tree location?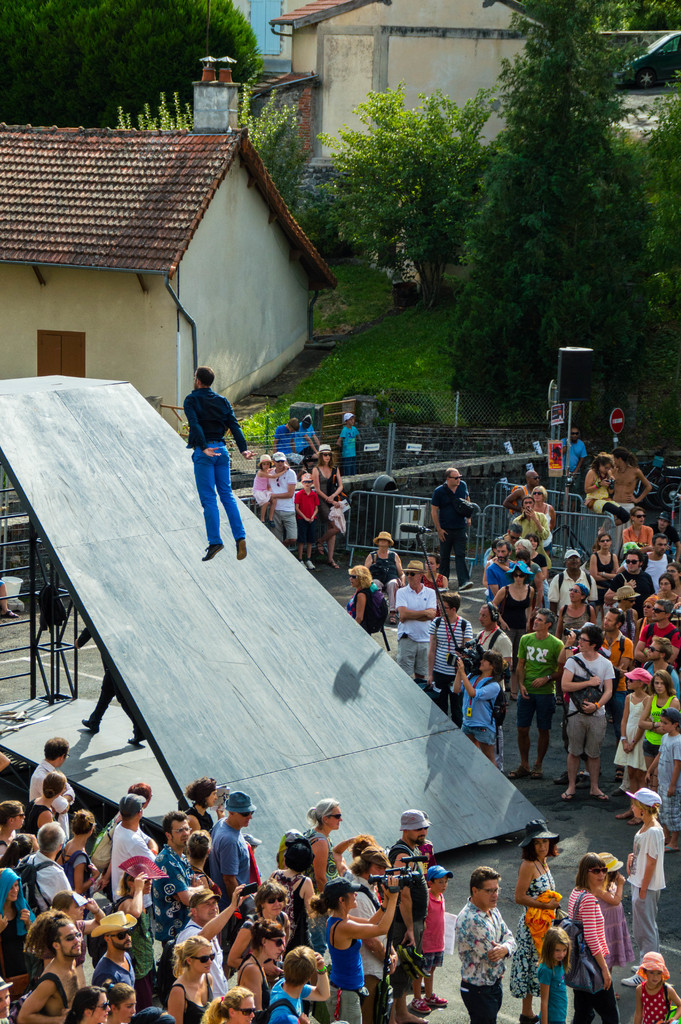
0:0:267:130
